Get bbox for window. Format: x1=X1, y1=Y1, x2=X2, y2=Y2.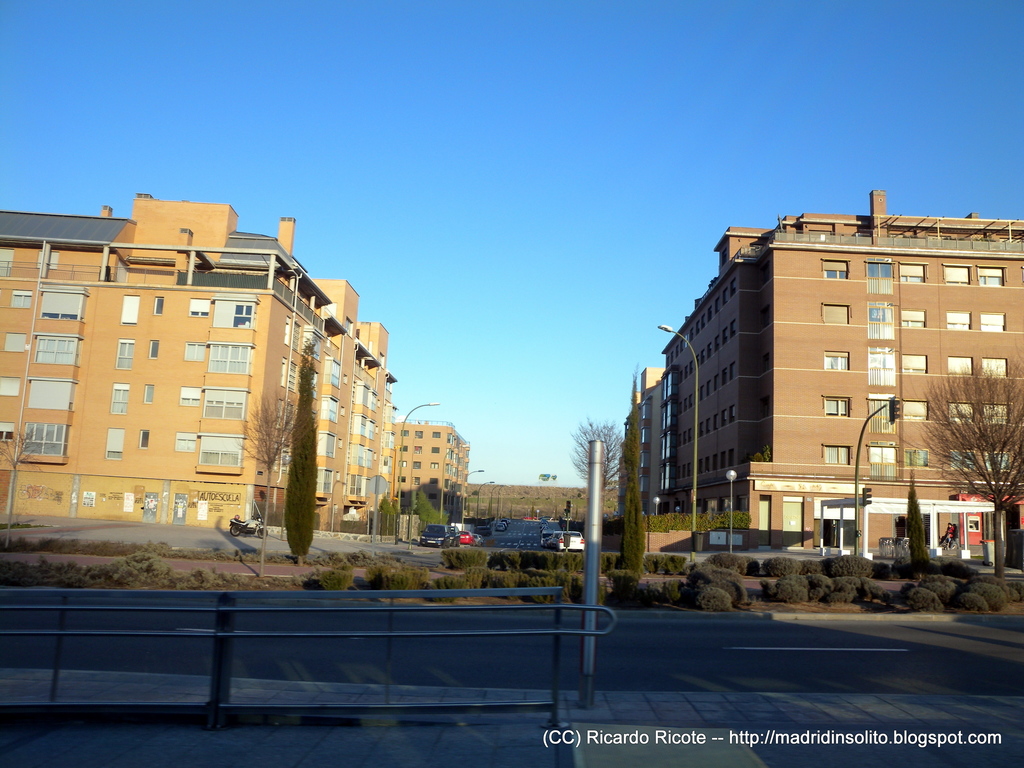
x1=981, y1=356, x2=1006, y2=377.
